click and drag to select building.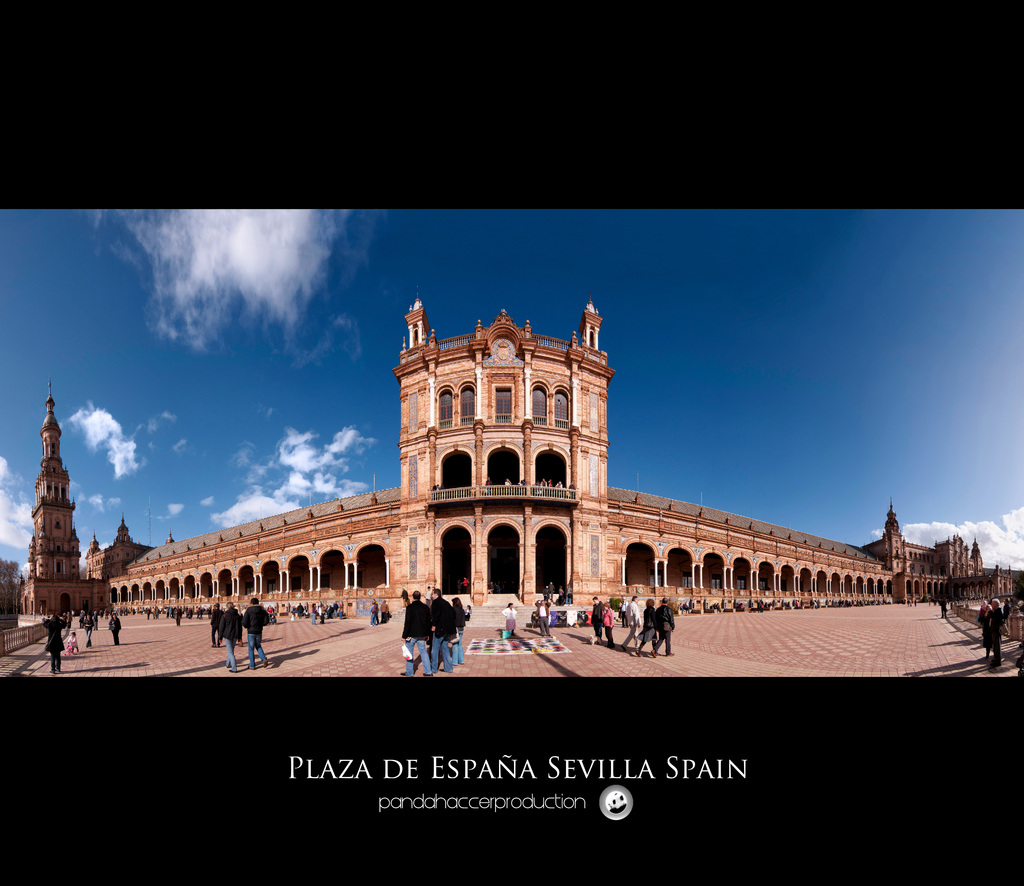
Selection: x1=17 y1=291 x2=1023 y2=624.
